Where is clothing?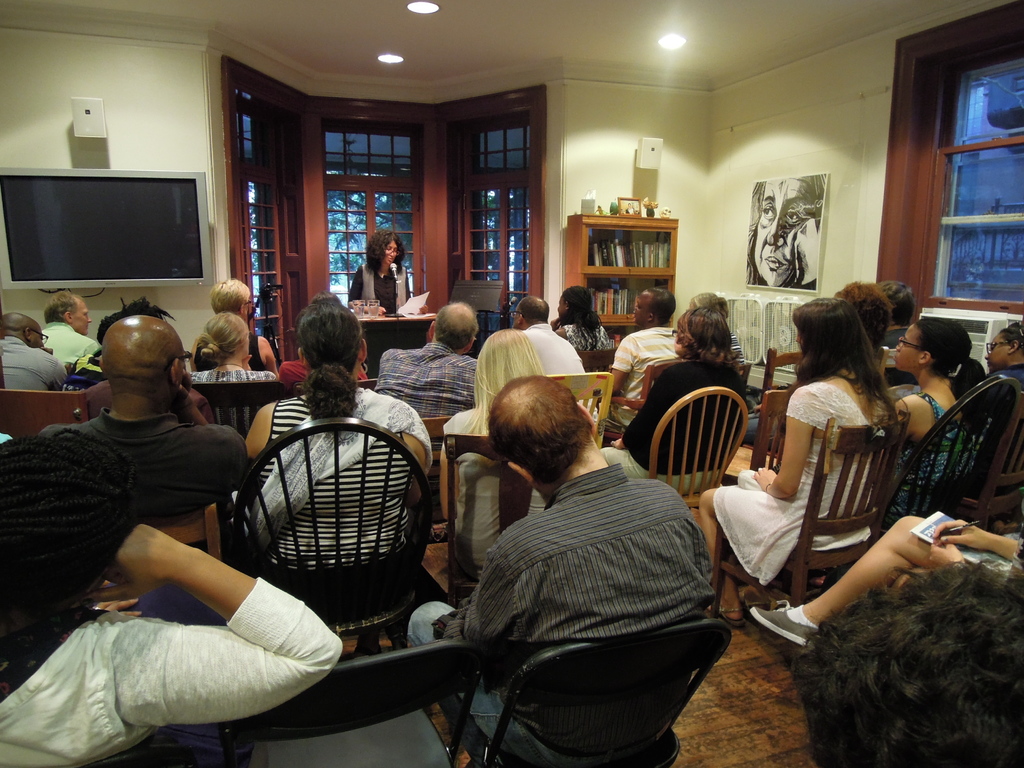
<box>0,335,70,392</box>.
